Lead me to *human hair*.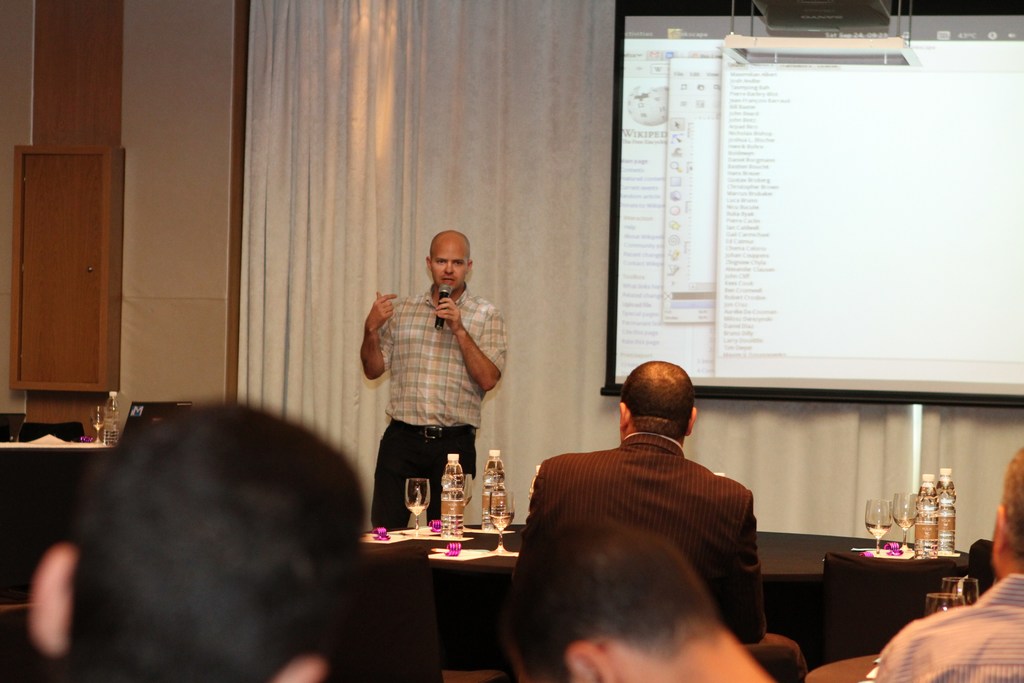
Lead to bbox=(429, 229, 472, 259).
